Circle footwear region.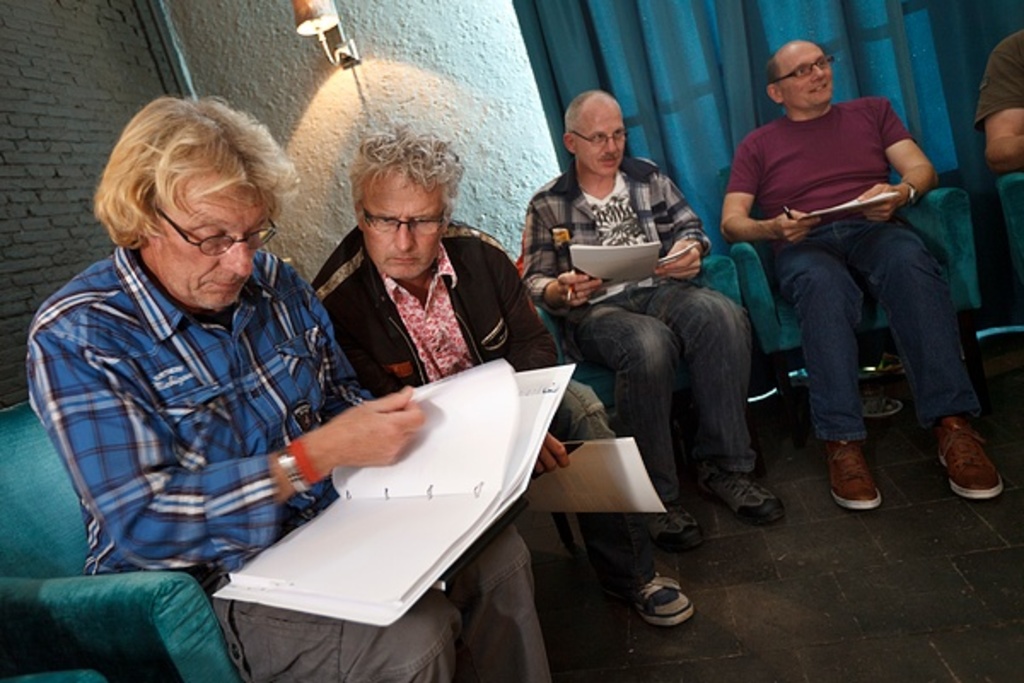
Region: BBox(695, 471, 787, 526).
